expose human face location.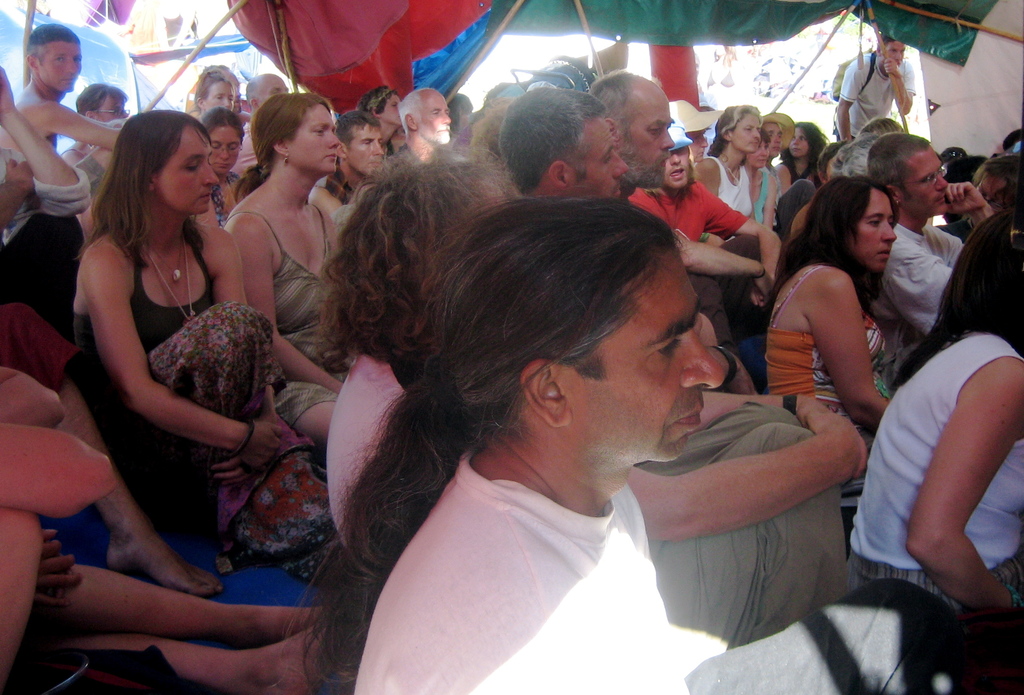
Exposed at <bbox>287, 106, 341, 171</bbox>.
